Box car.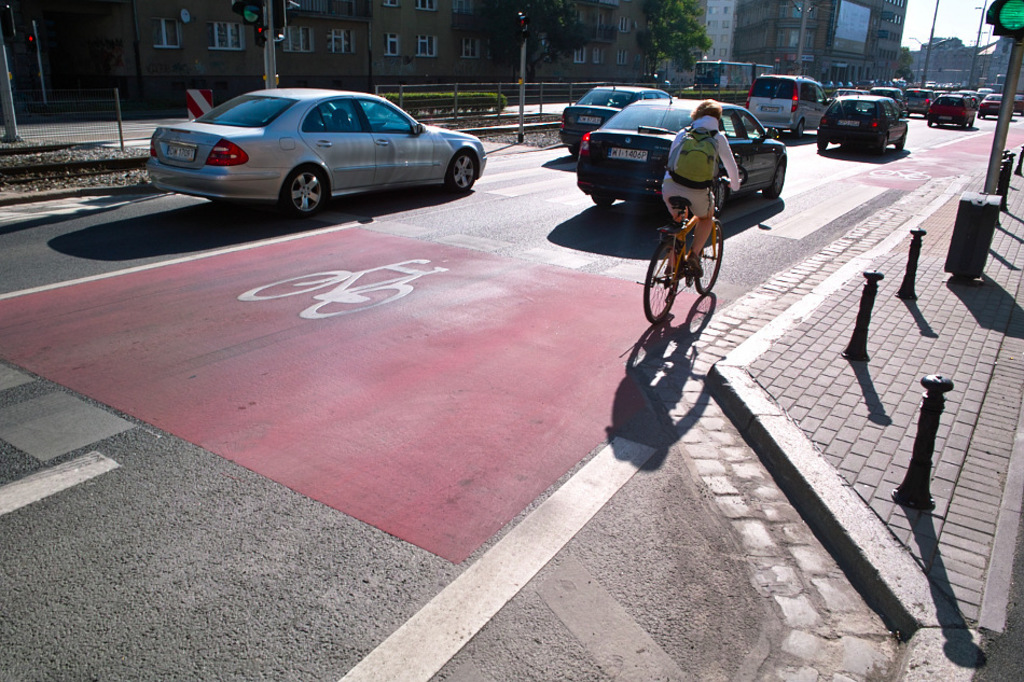
832,86,874,95.
